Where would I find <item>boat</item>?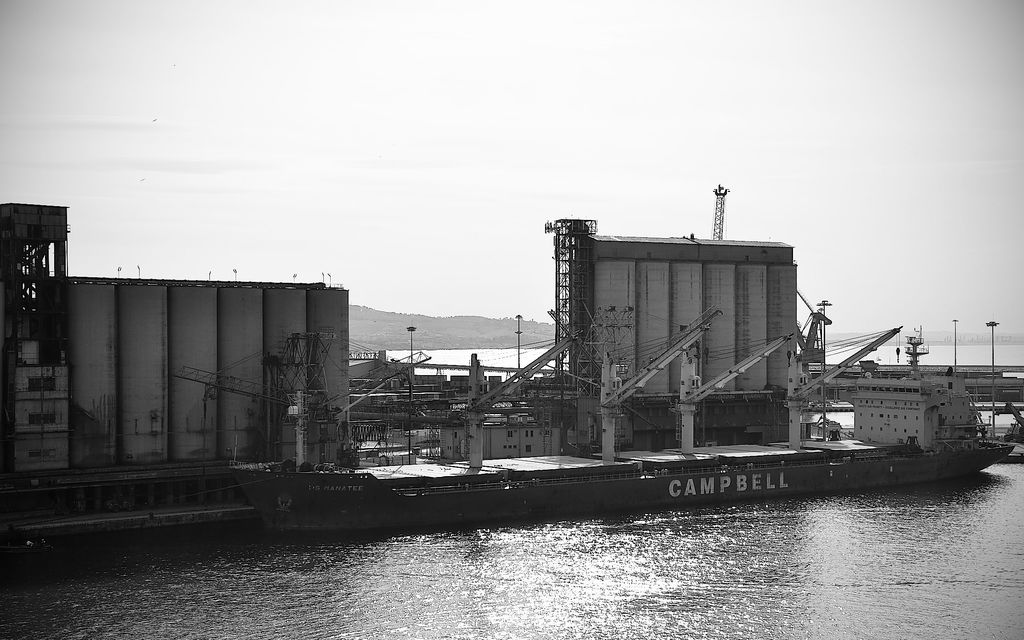
At (232, 307, 1013, 532).
